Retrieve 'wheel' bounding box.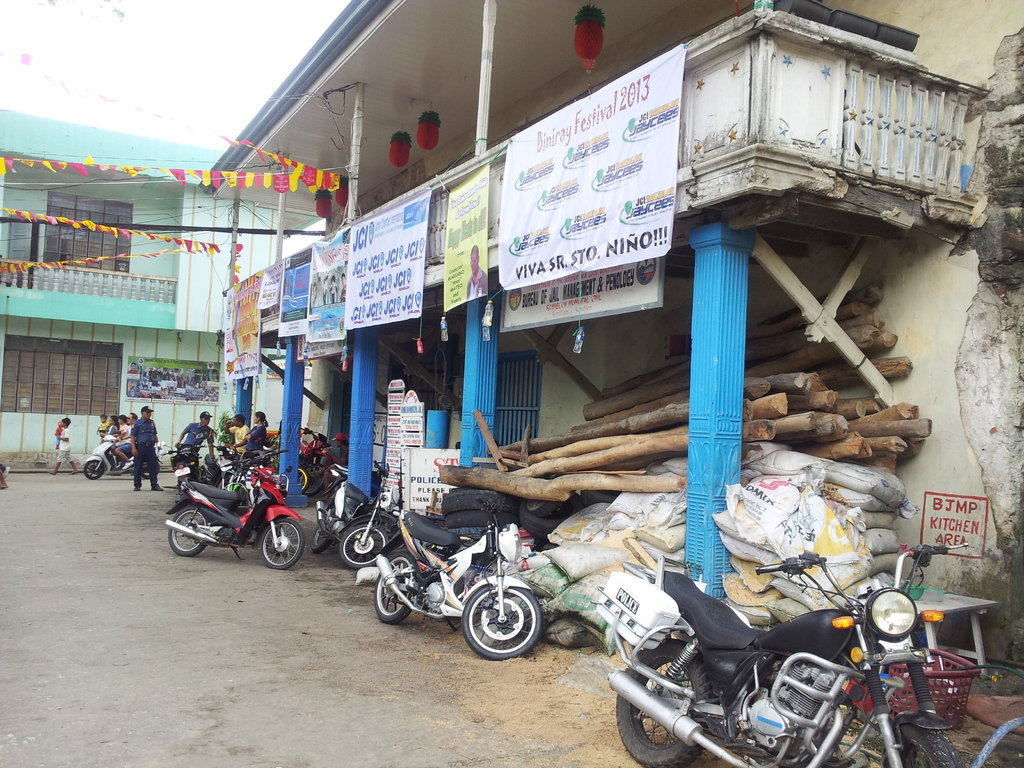
Bounding box: (left=168, top=504, right=209, bottom=556).
